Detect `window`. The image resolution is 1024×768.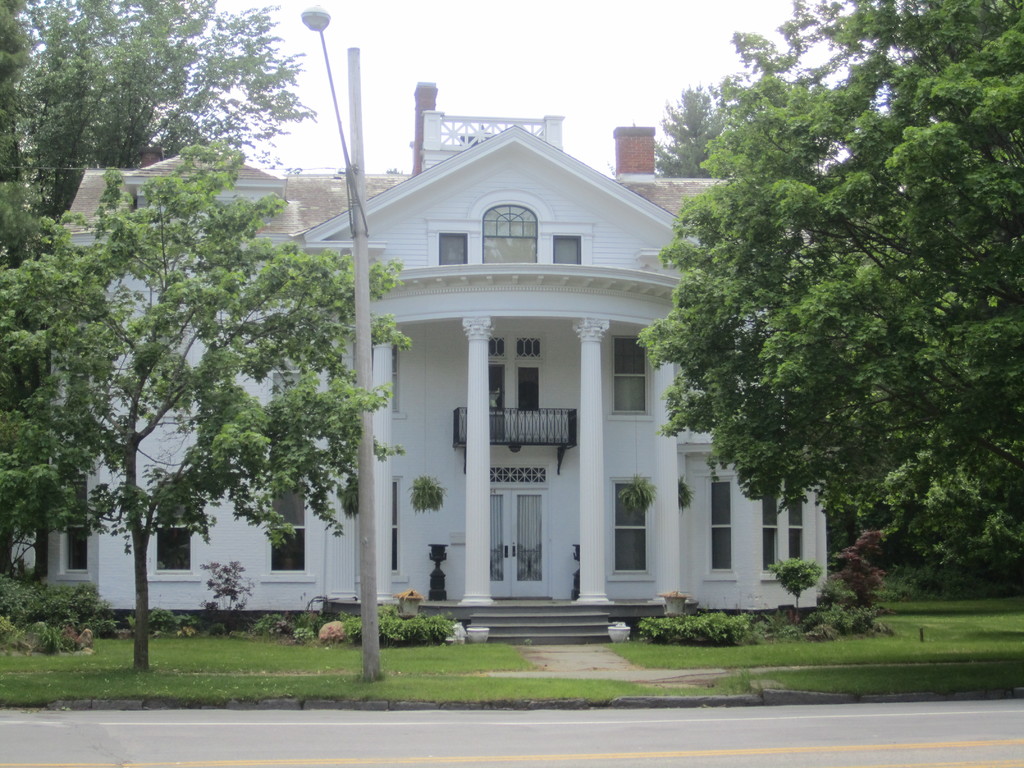
box(788, 503, 804, 561).
